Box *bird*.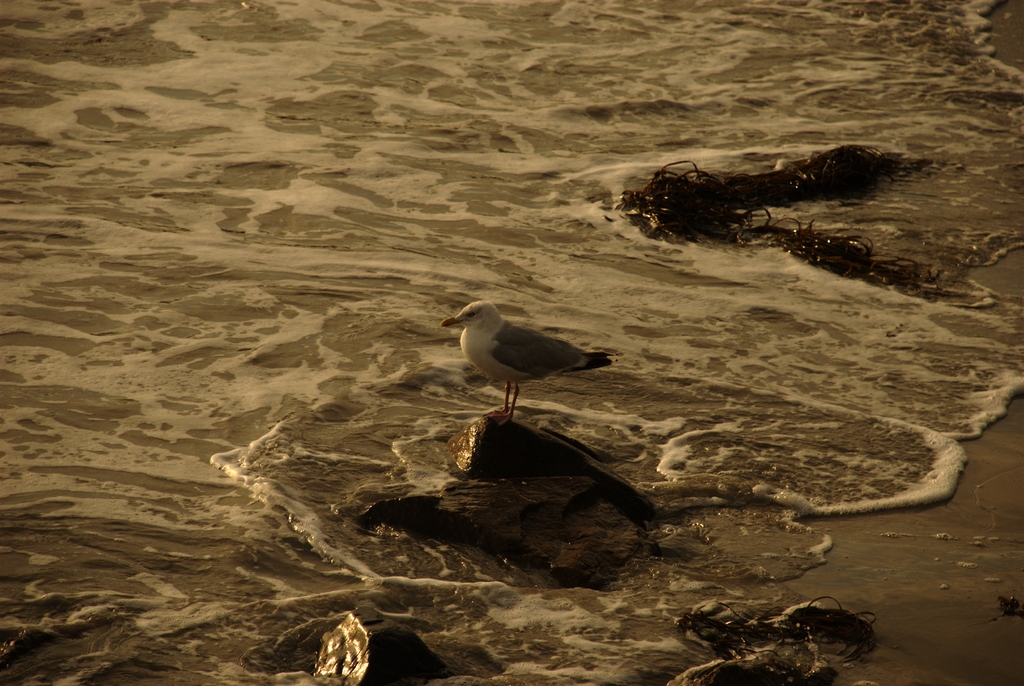
(x1=433, y1=300, x2=618, y2=413).
